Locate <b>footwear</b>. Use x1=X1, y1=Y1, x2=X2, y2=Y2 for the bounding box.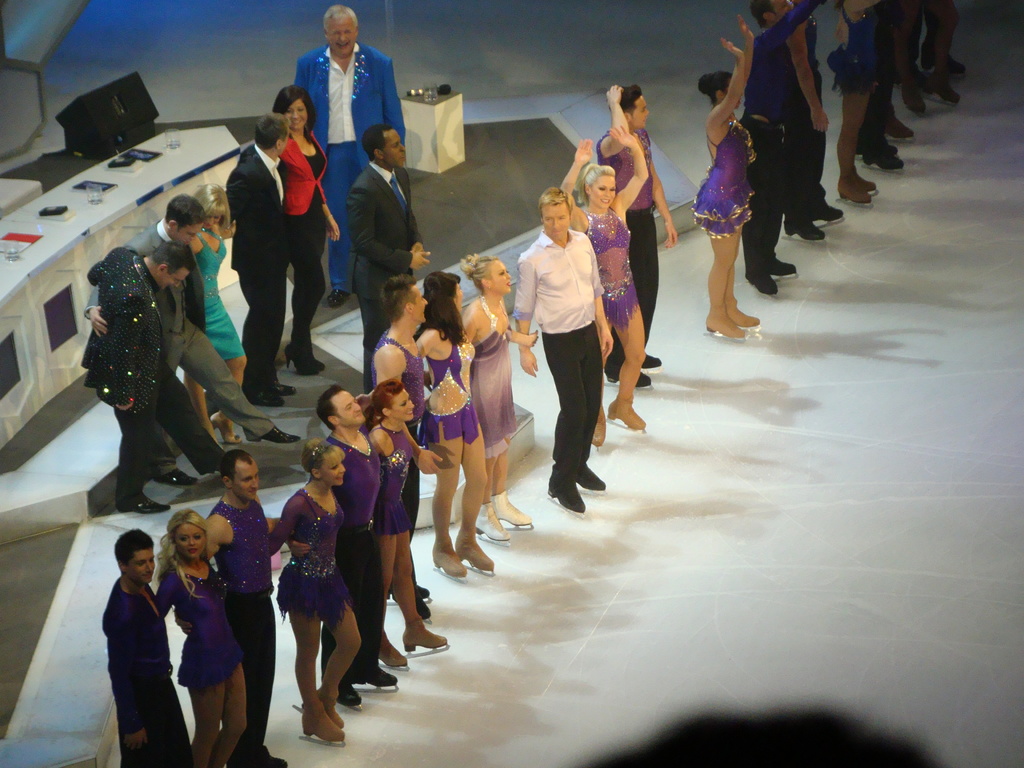
x1=374, y1=639, x2=411, y2=670.
